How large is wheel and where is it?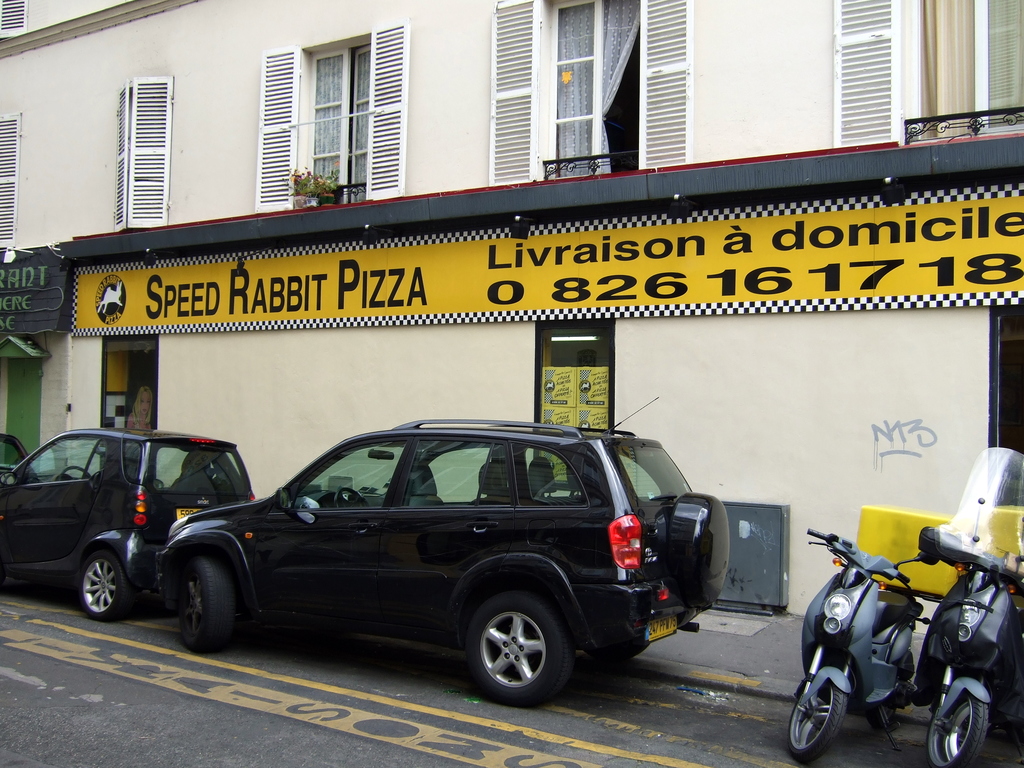
Bounding box: (left=786, top=680, right=845, bottom=767).
